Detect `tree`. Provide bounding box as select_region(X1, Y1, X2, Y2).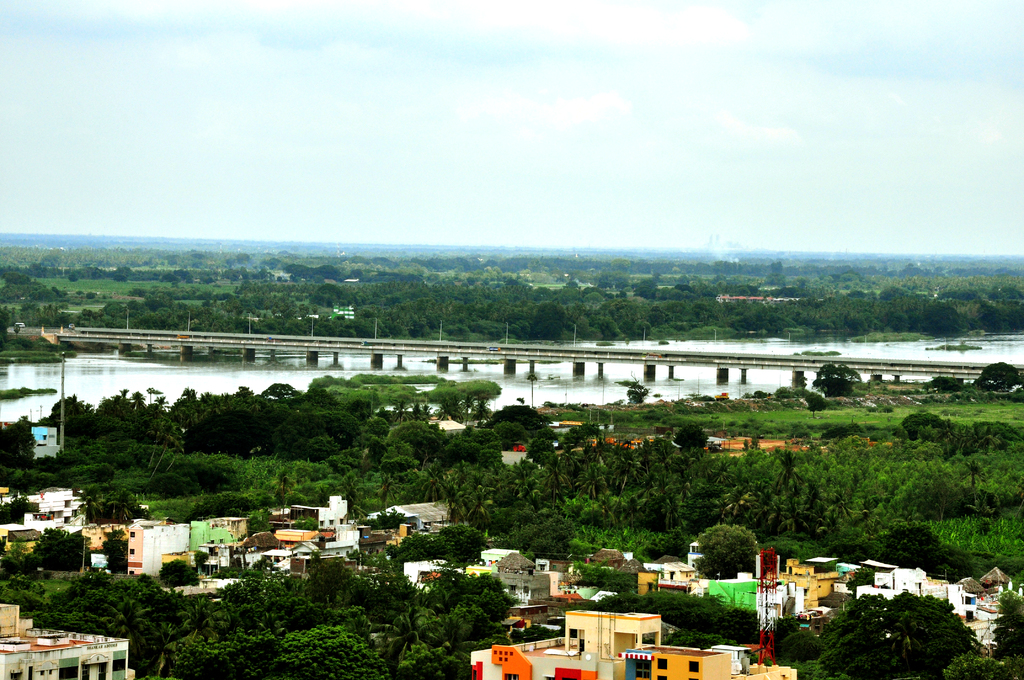
select_region(689, 521, 765, 579).
